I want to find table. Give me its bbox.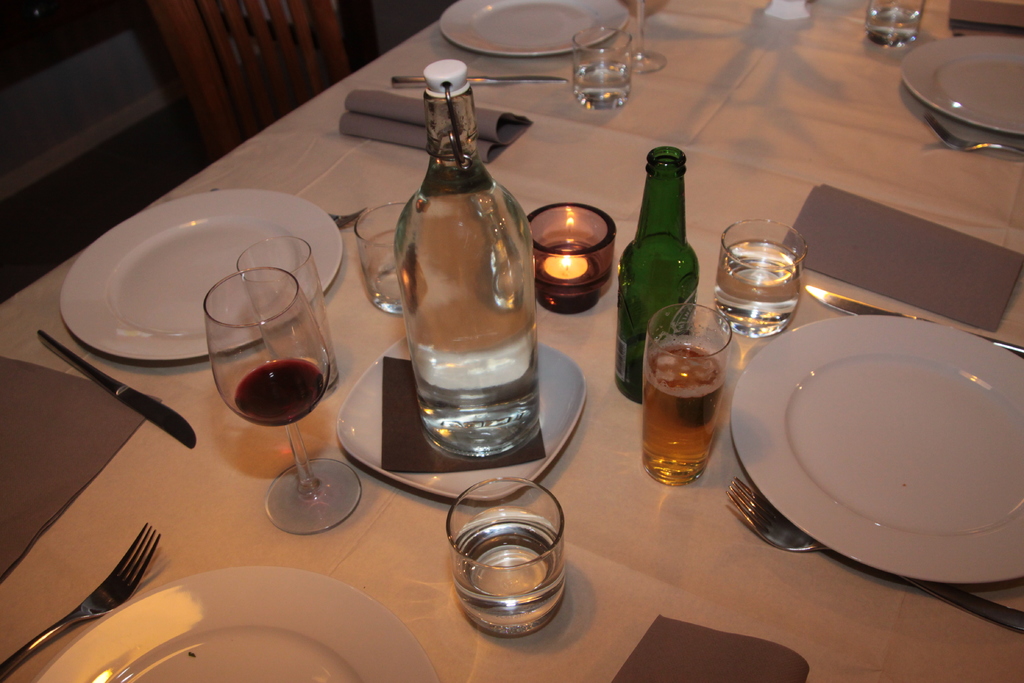
left=0, top=60, right=915, bottom=682.
